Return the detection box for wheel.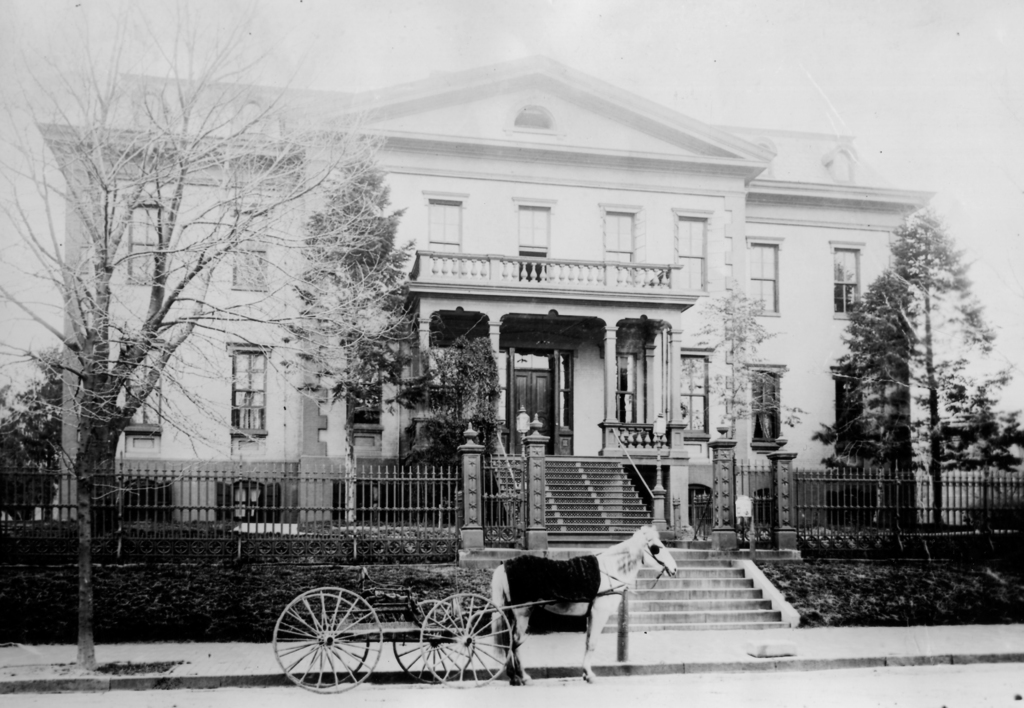
275:582:388:692.
